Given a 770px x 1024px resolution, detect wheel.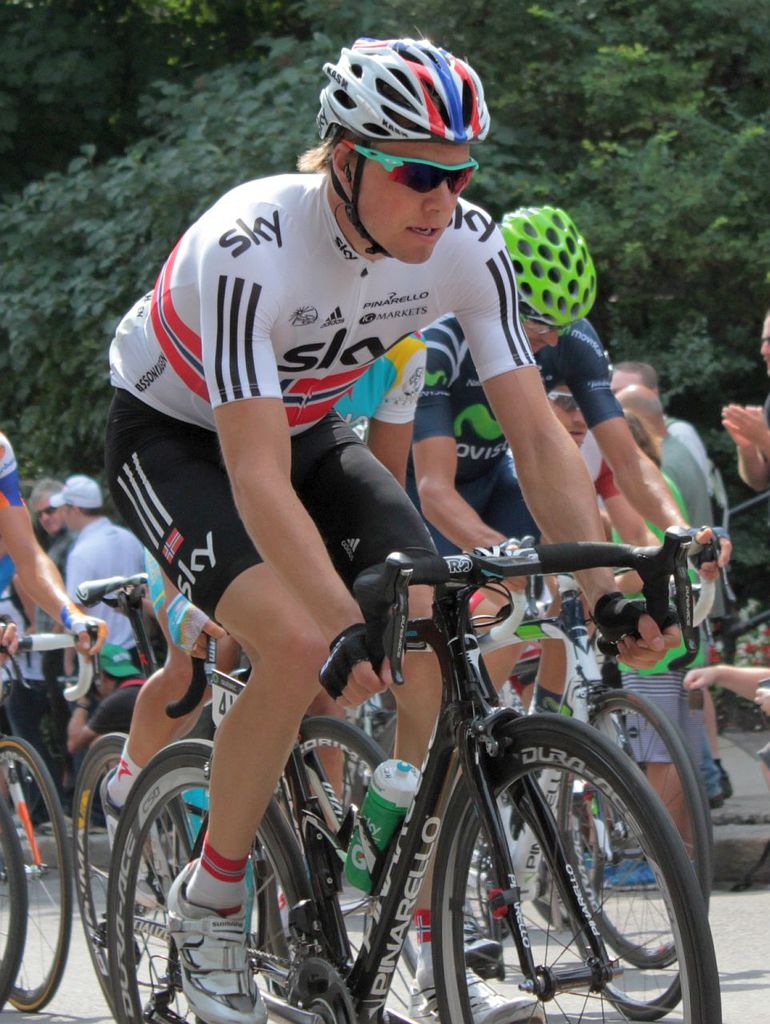
[555,684,713,970].
